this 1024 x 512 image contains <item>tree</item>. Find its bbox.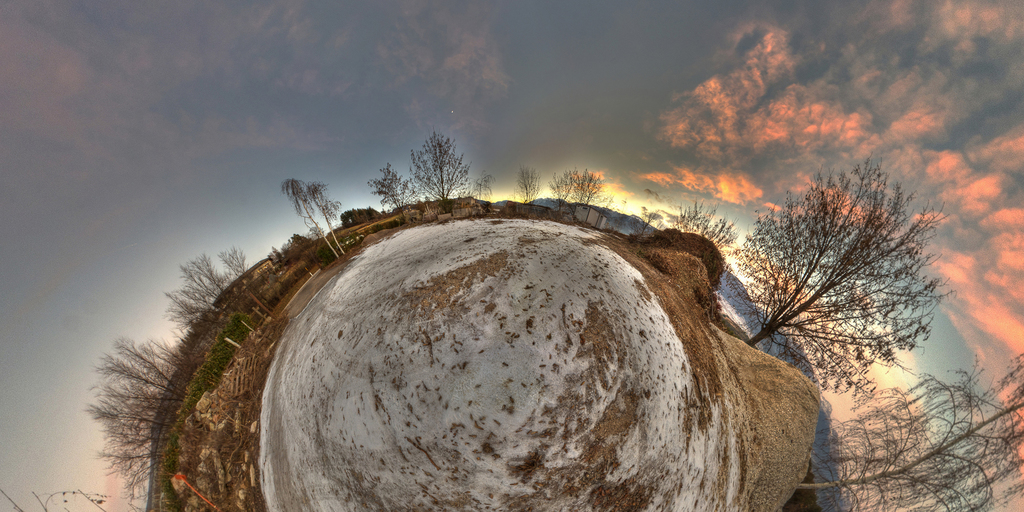
pyautogui.locateOnScreen(407, 132, 465, 217).
